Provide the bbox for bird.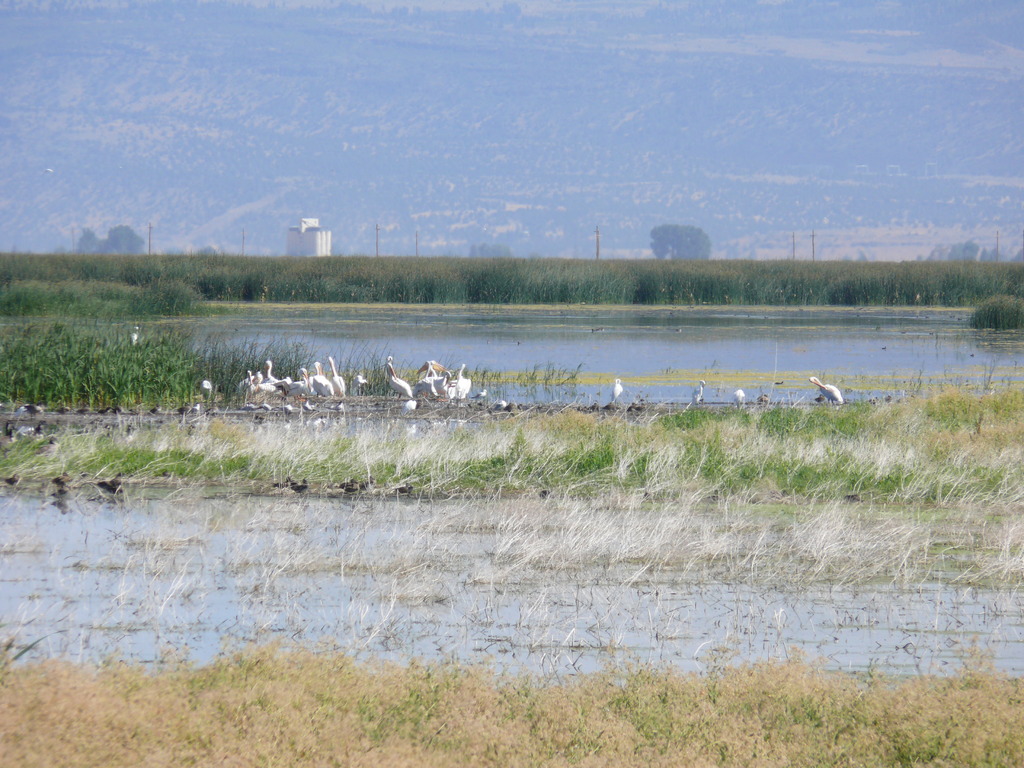
612, 372, 621, 401.
